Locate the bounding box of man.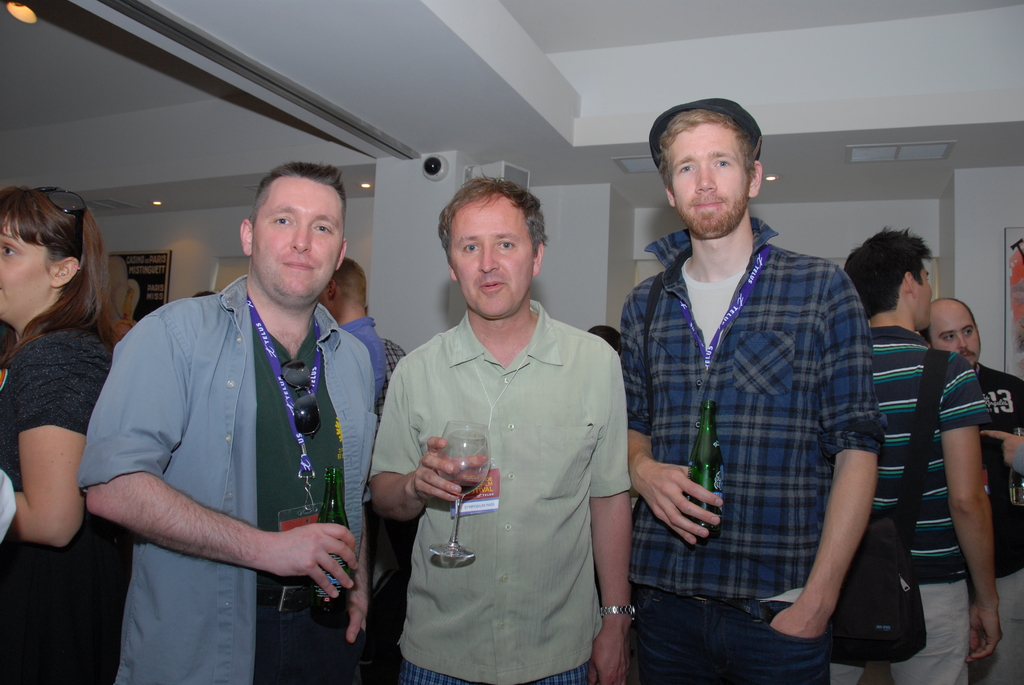
Bounding box: [left=365, top=177, right=636, bottom=684].
